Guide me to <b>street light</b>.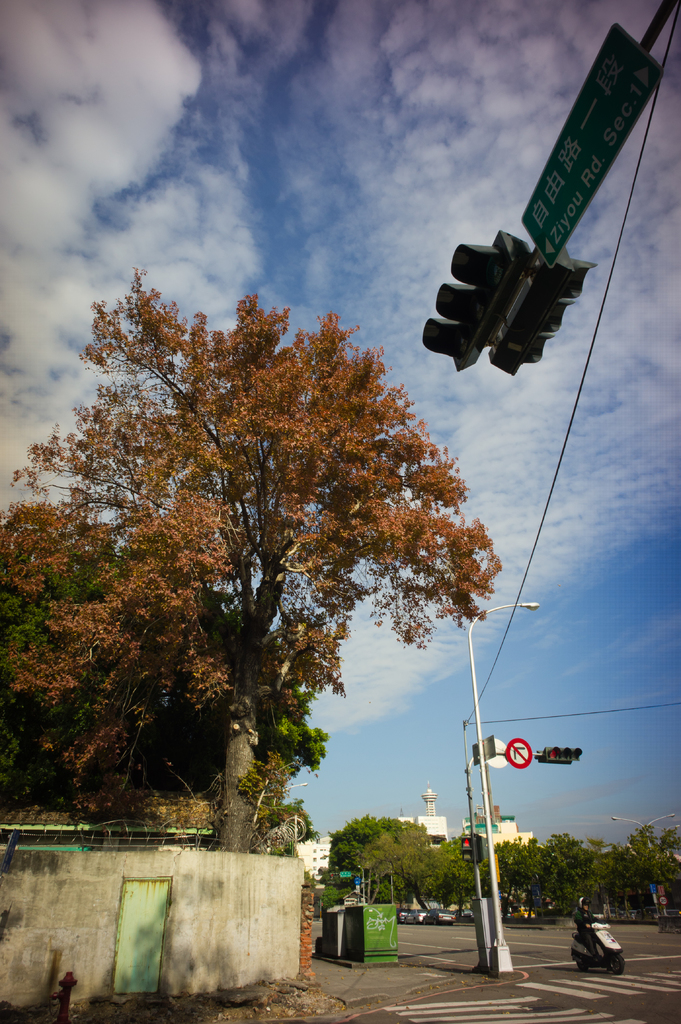
Guidance: <bbox>603, 811, 671, 858</bbox>.
